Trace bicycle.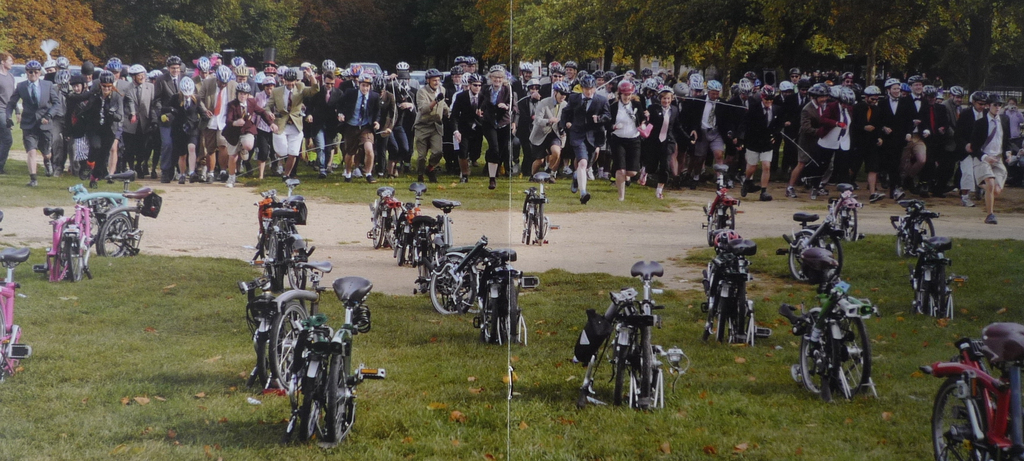
Traced to rect(425, 238, 492, 348).
